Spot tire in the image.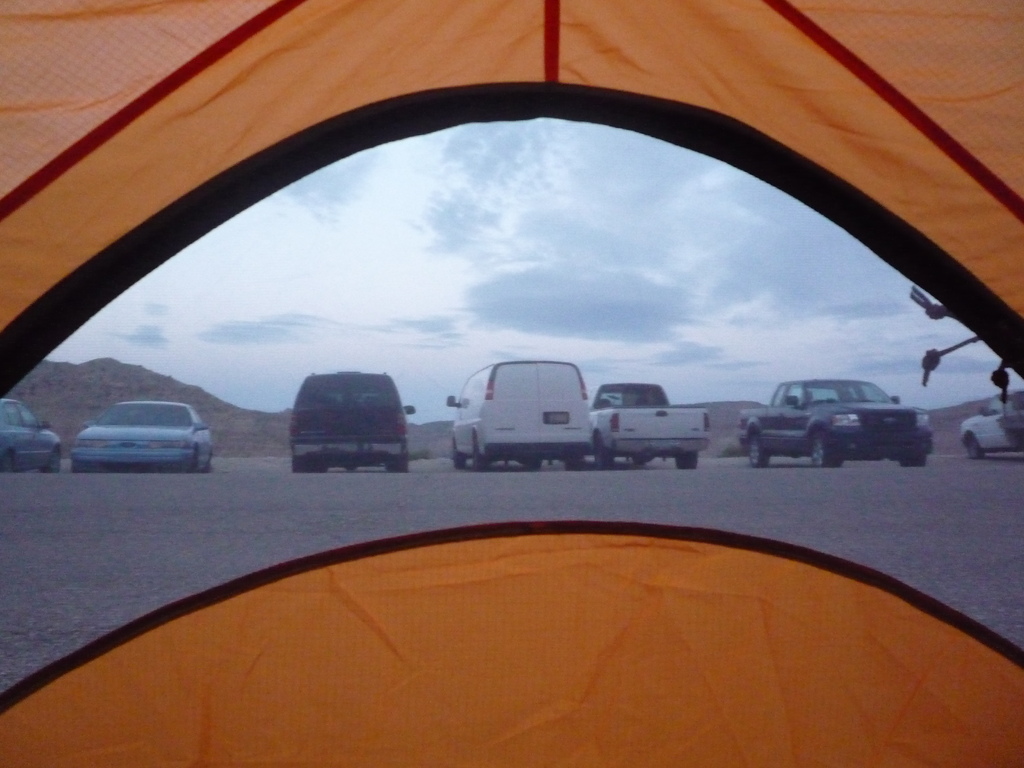
tire found at left=40, top=449, right=60, bottom=471.
